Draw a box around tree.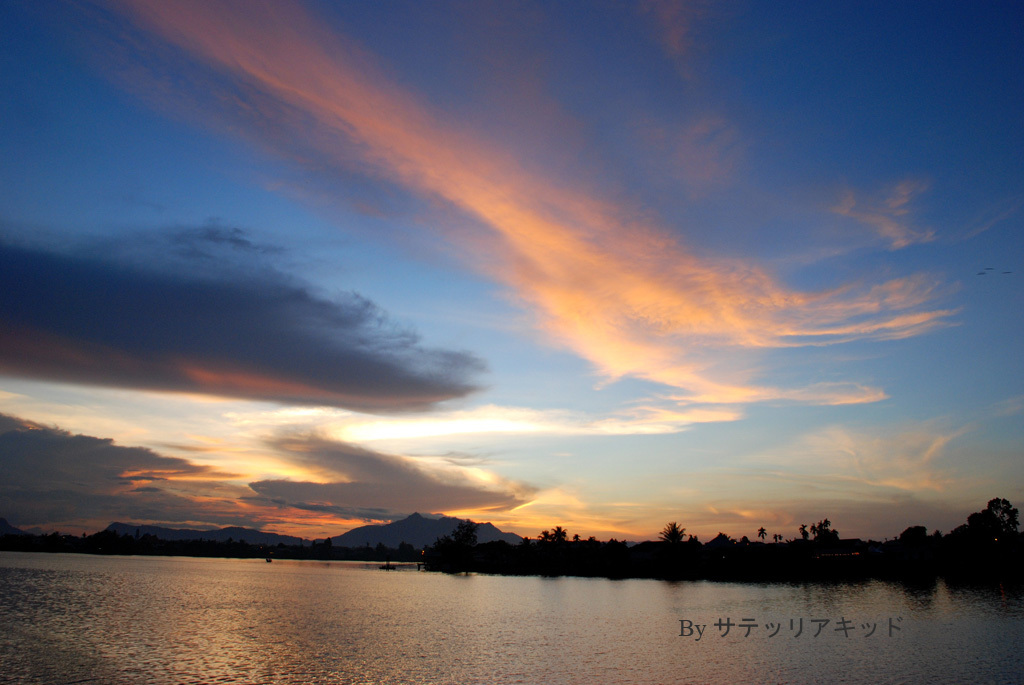
pyautogui.locateOnScreen(774, 532, 783, 543).
